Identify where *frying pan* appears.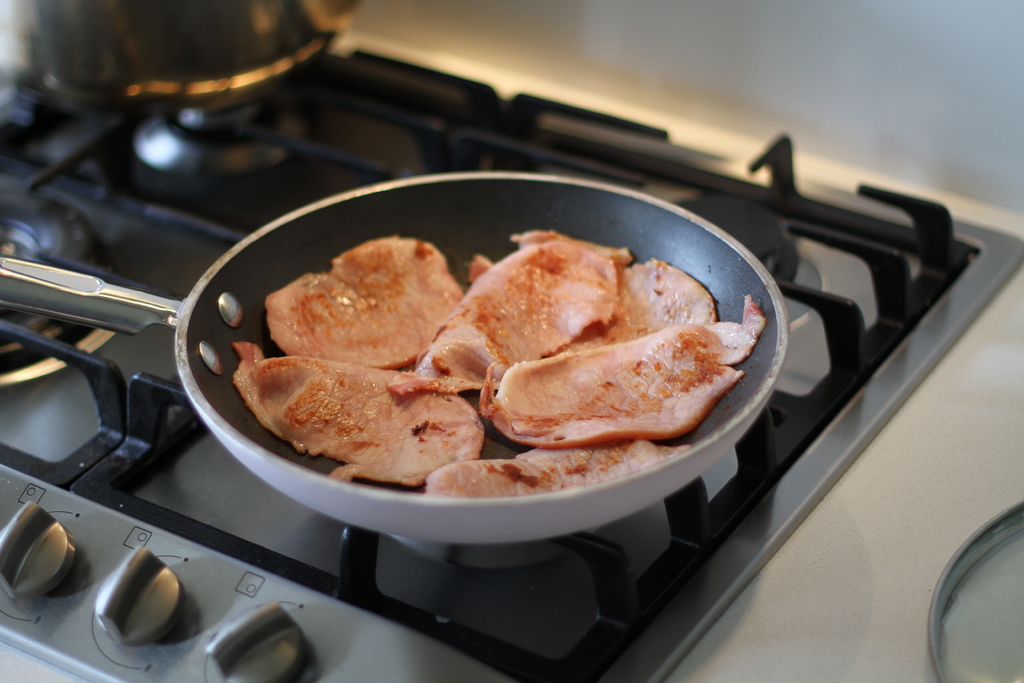
Appears at [0,163,785,543].
